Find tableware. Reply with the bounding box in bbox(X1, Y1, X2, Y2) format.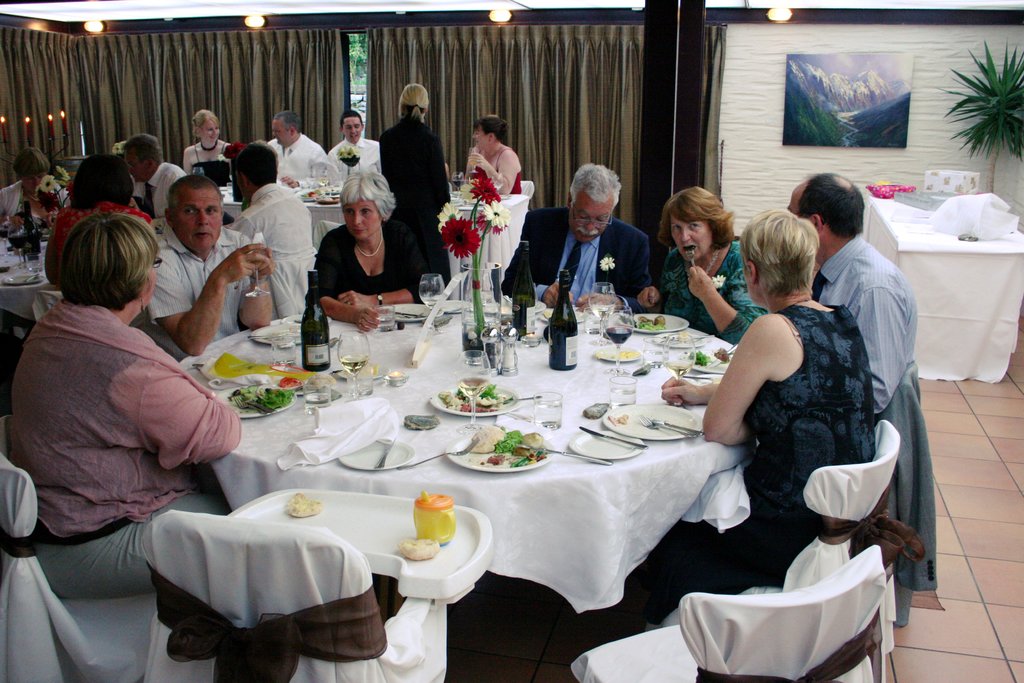
bbox(417, 274, 441, 334).
